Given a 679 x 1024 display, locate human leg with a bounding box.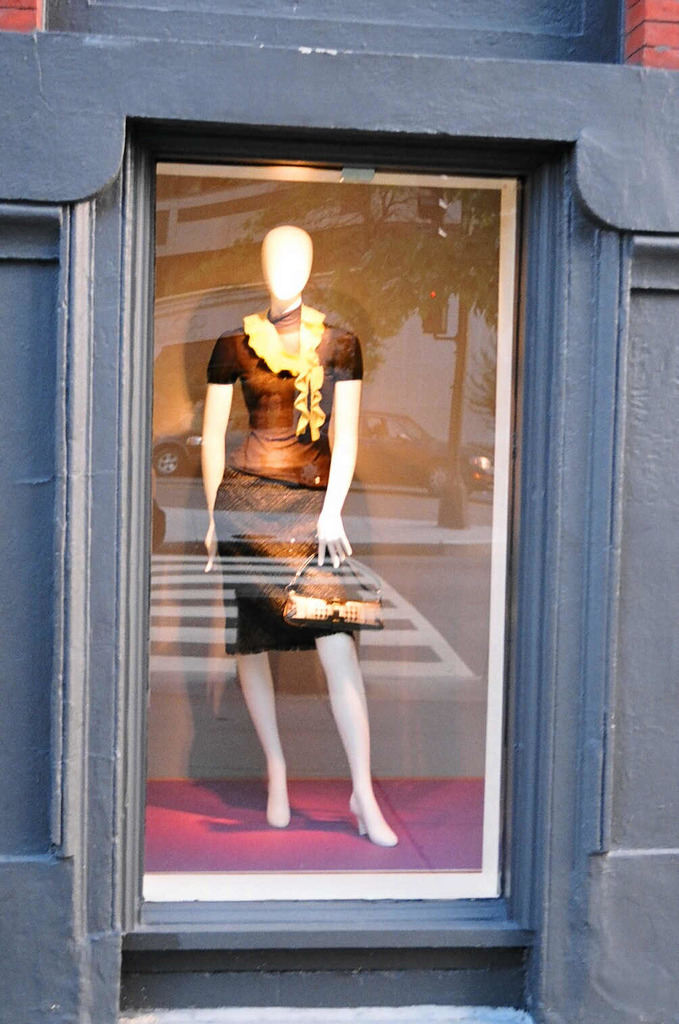
Located: rect(231, 648, 277, 831).
